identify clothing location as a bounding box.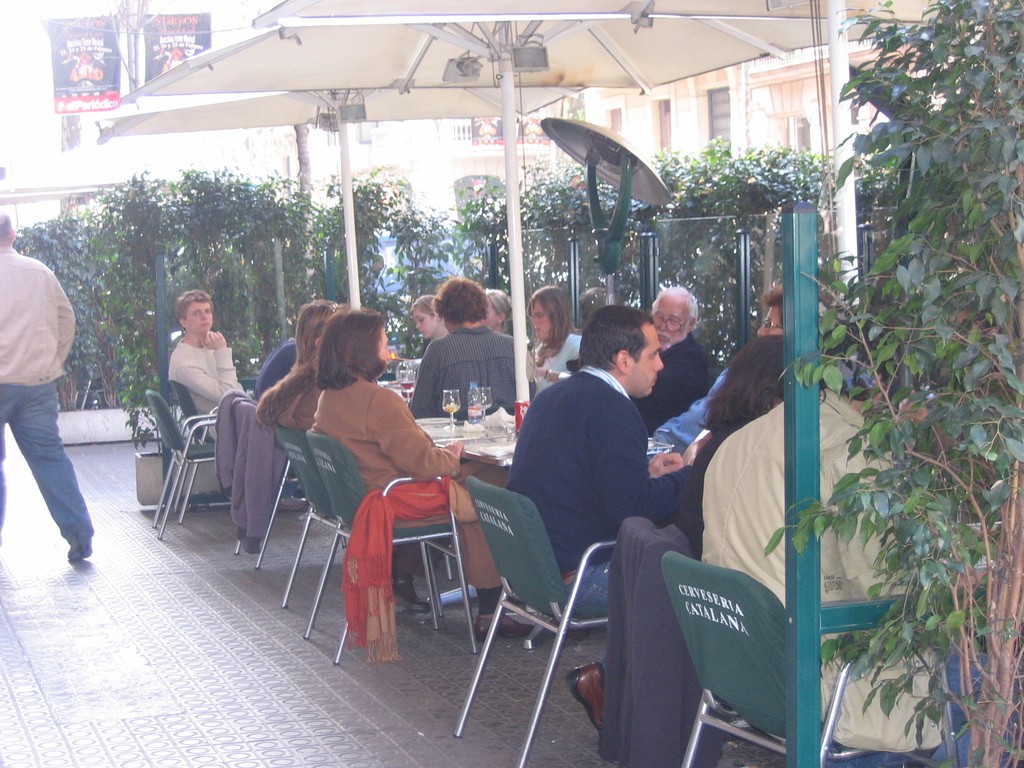
503, 324, 701, 629.
